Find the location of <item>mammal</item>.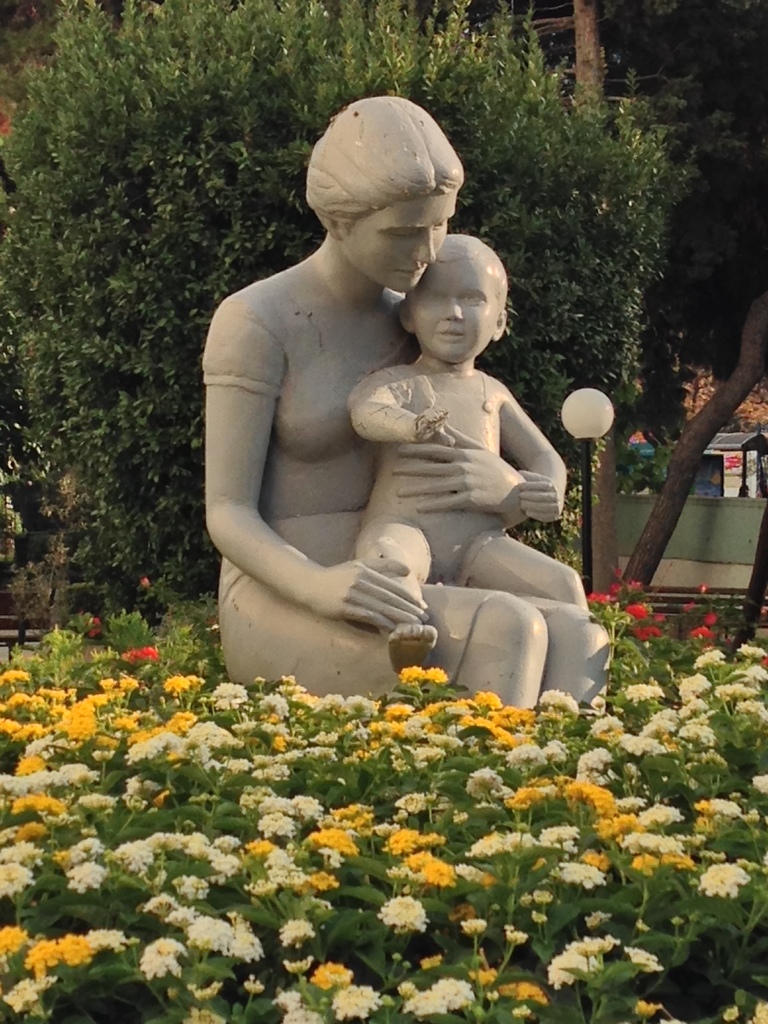
Location: detection(200, 92, 614, 712).
